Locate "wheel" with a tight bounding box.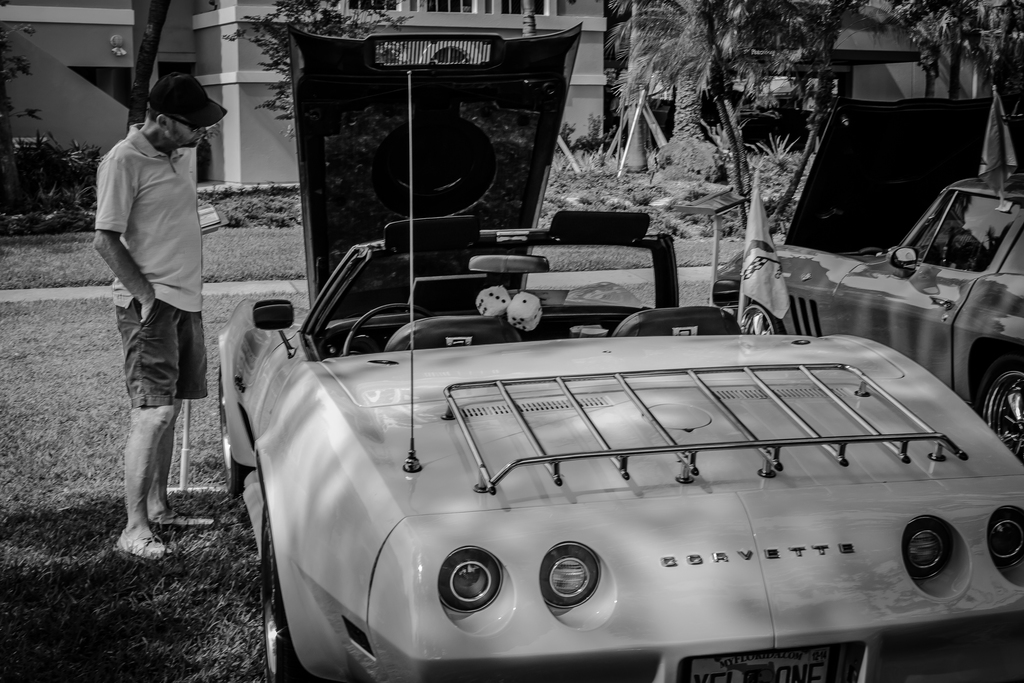
(x1=214, y1=363, x2=252, y2=499).
